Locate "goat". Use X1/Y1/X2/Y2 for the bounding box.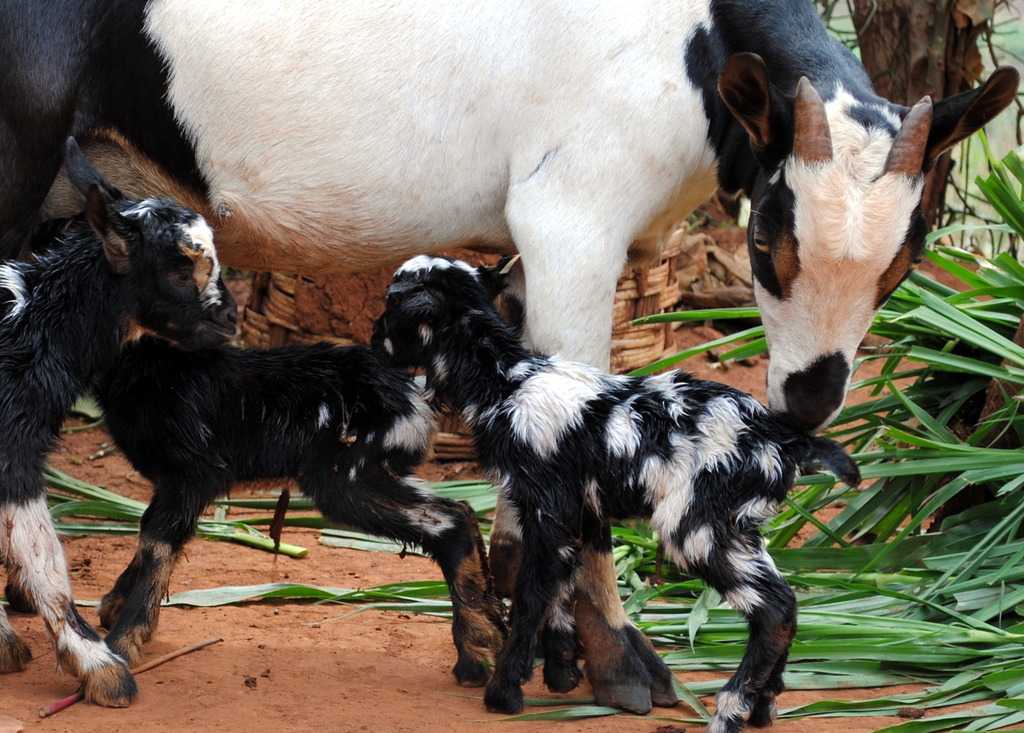
0/139/239/714.
